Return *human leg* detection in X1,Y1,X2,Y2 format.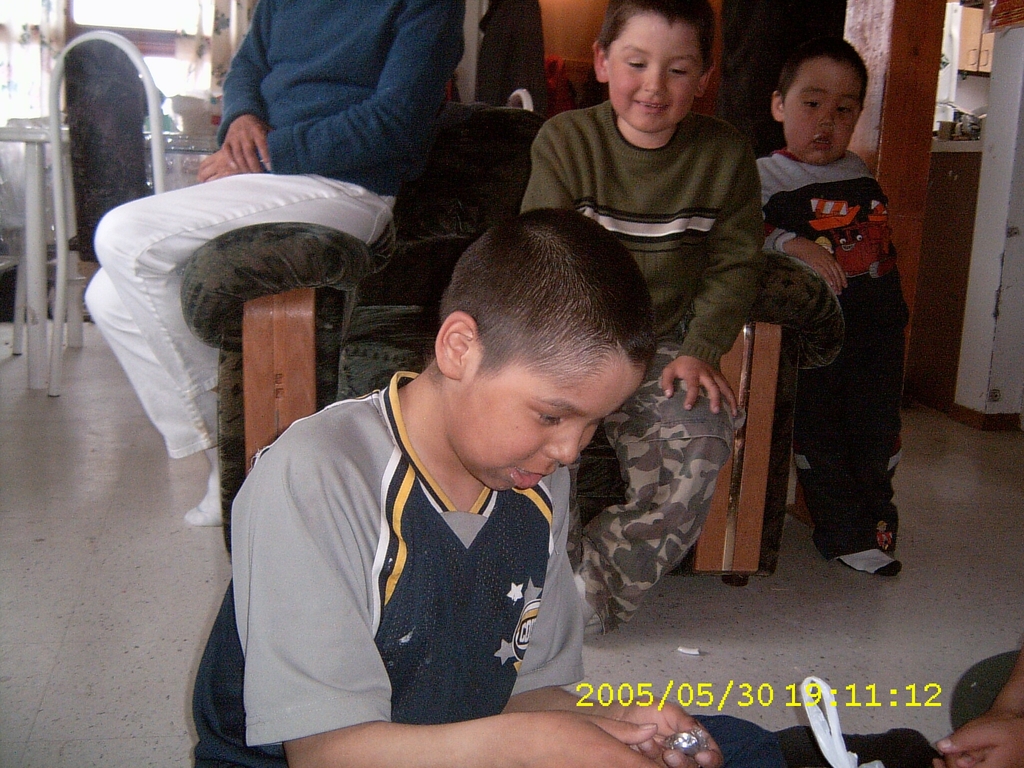
575,340,735,634.
